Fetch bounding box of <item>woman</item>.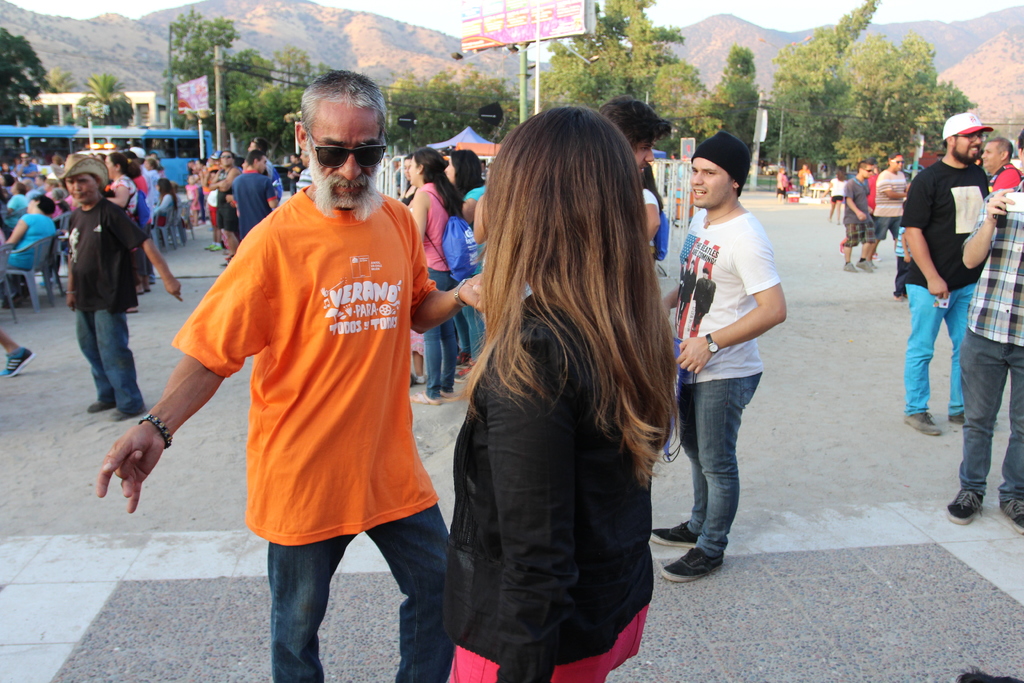
Bbox: 411, 147, 463, 404.
